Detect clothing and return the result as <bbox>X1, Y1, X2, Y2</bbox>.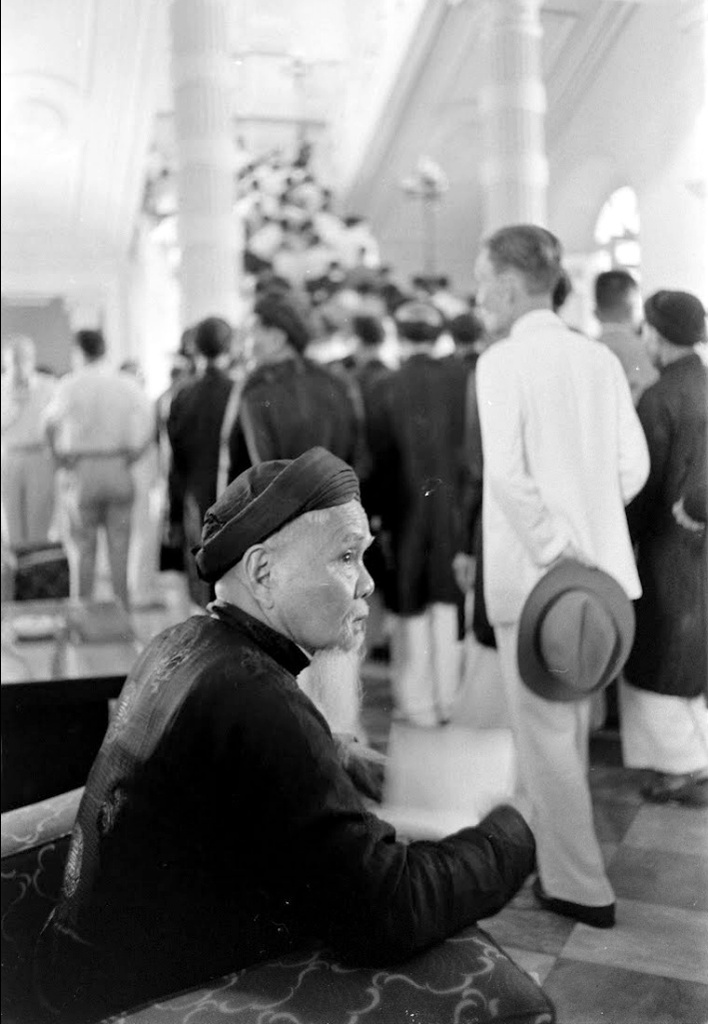
<bbox>43, 600, 533, 1023</bbox>.
